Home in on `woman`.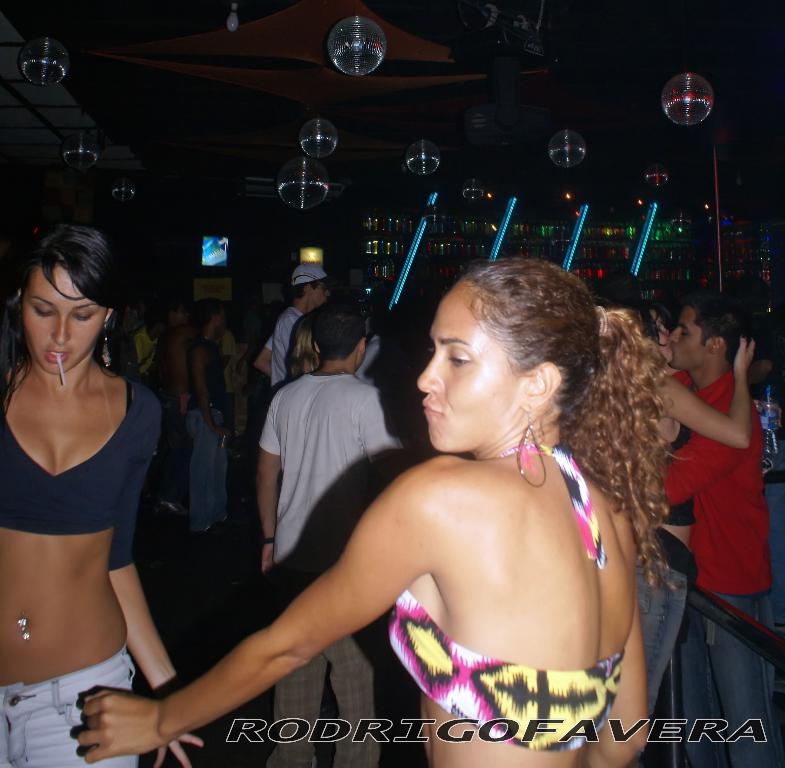
Homed in at 0,207,196,742.
